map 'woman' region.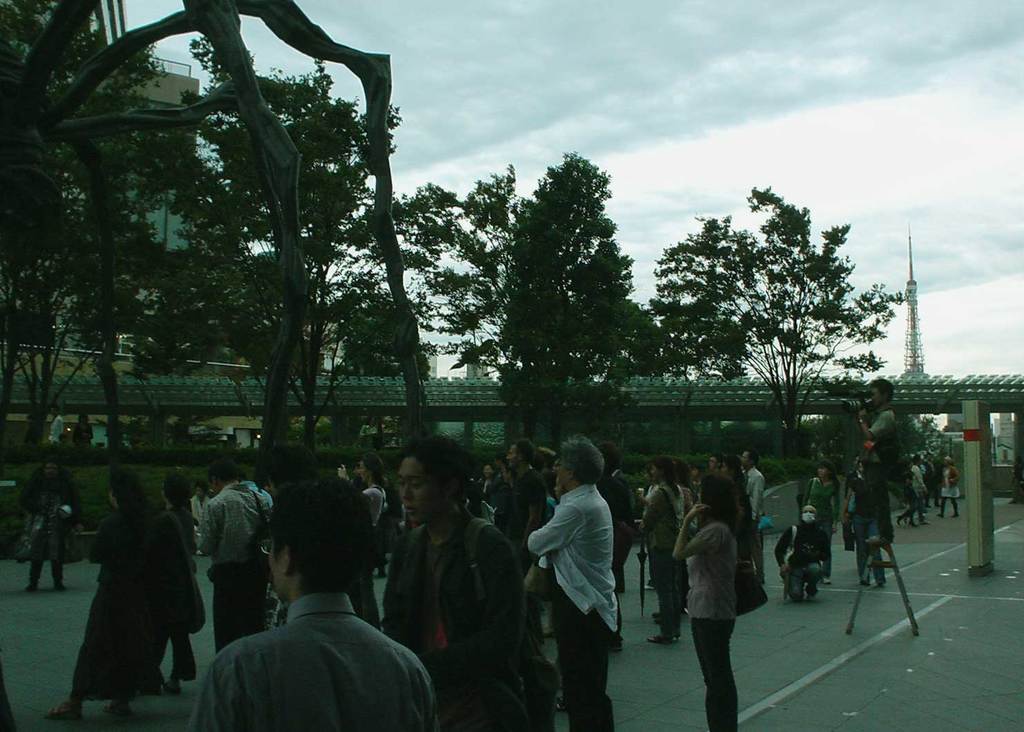
Mapped to 351, 465, 367, 494.
